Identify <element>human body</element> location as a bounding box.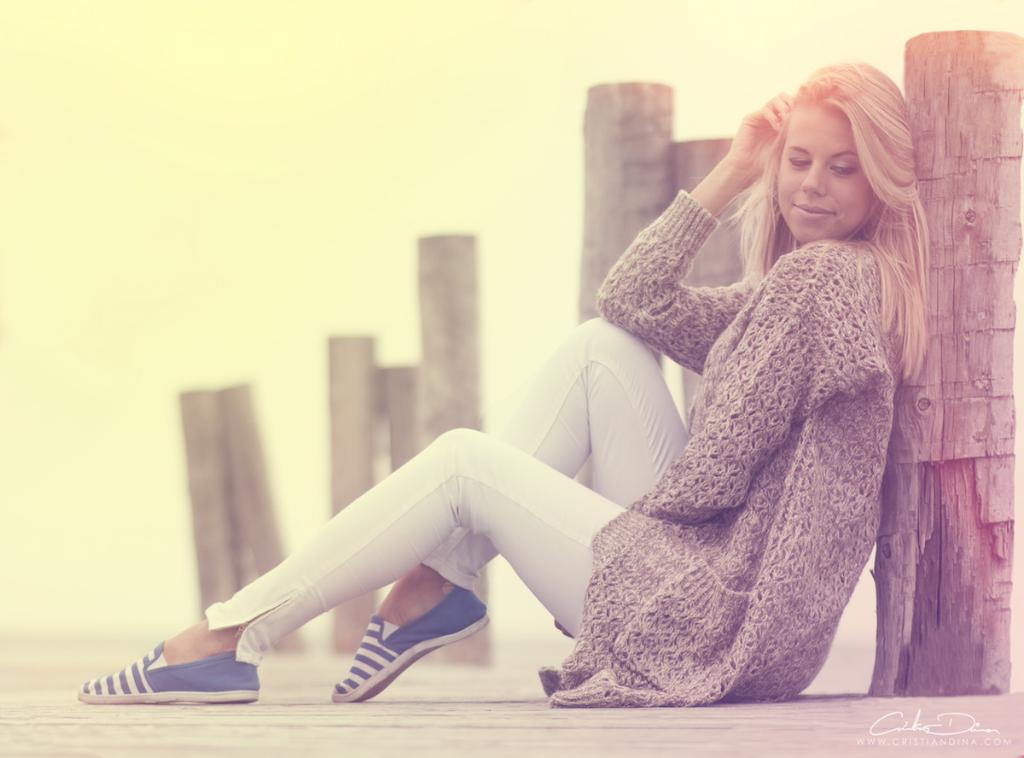
bbox(92, 125, 1021, 711).
